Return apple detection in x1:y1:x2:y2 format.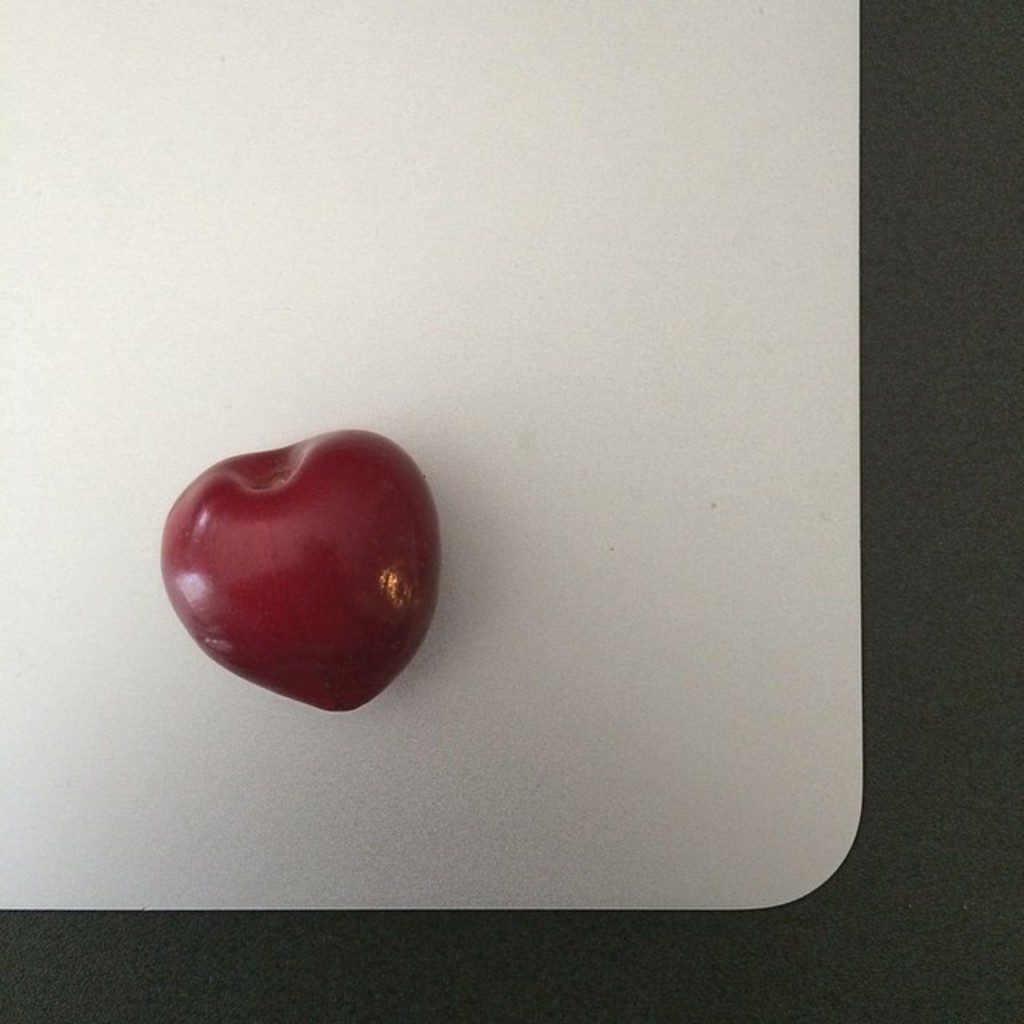
158:429:440:717.
